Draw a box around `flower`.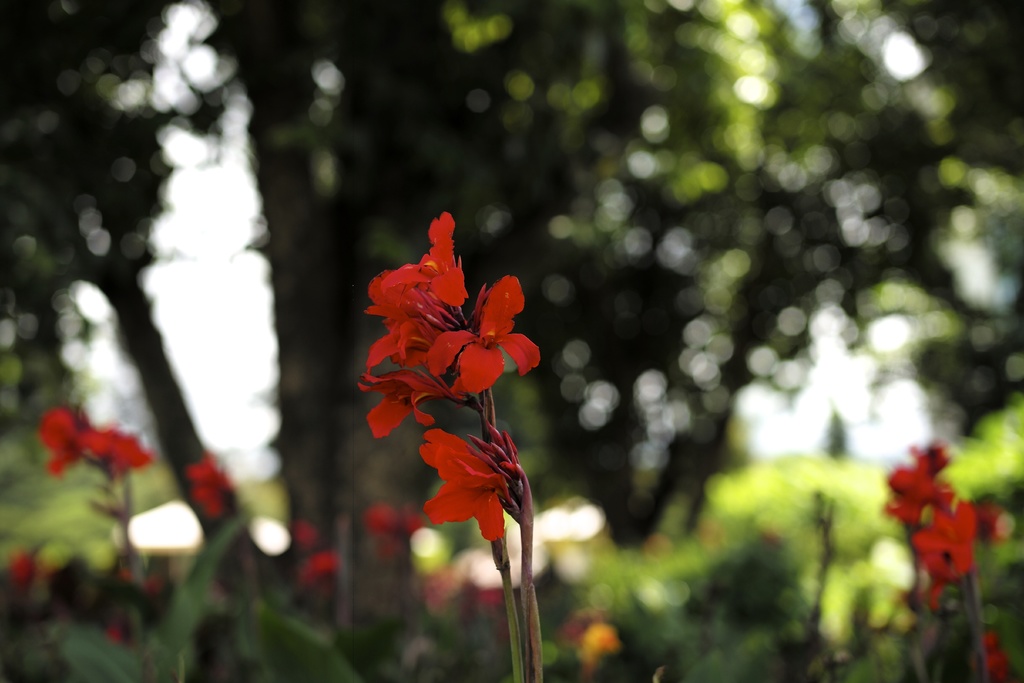
select_region(888, 438, 953, 533).
